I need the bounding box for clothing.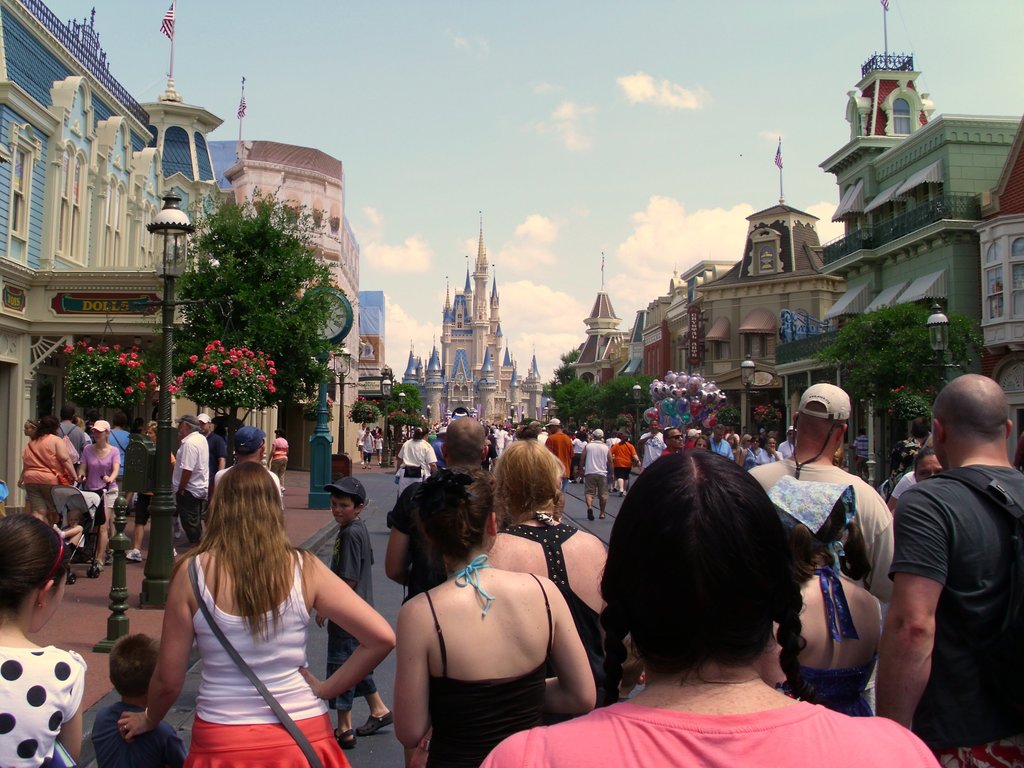
Here it is: (771, 442, 796, 458).
